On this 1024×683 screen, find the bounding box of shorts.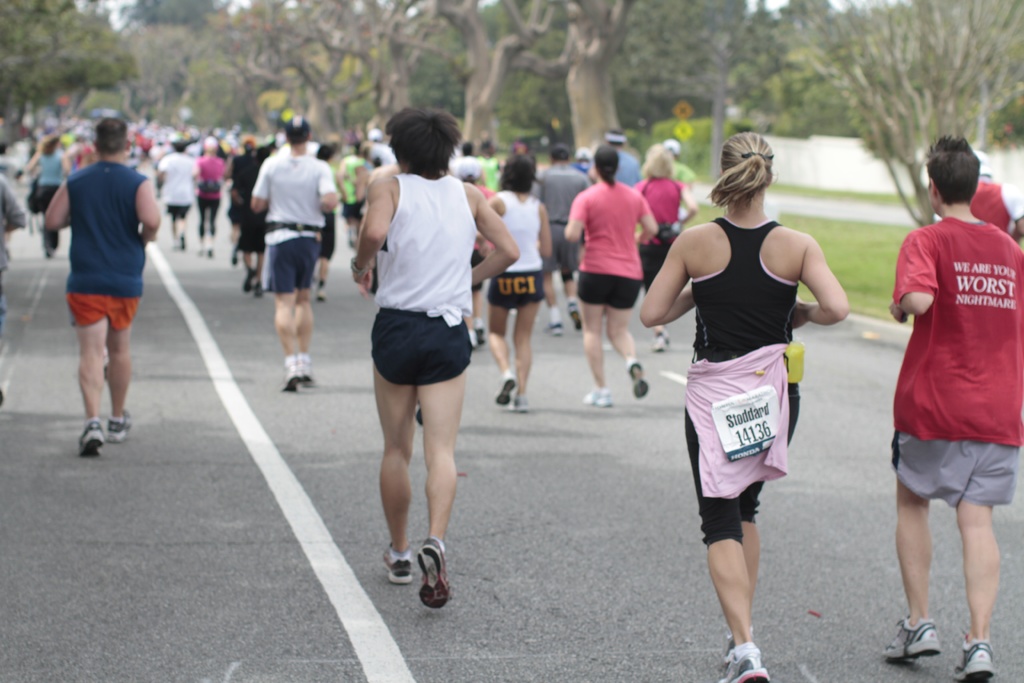
Bounding box: locate(319, 227, 332, 261).
